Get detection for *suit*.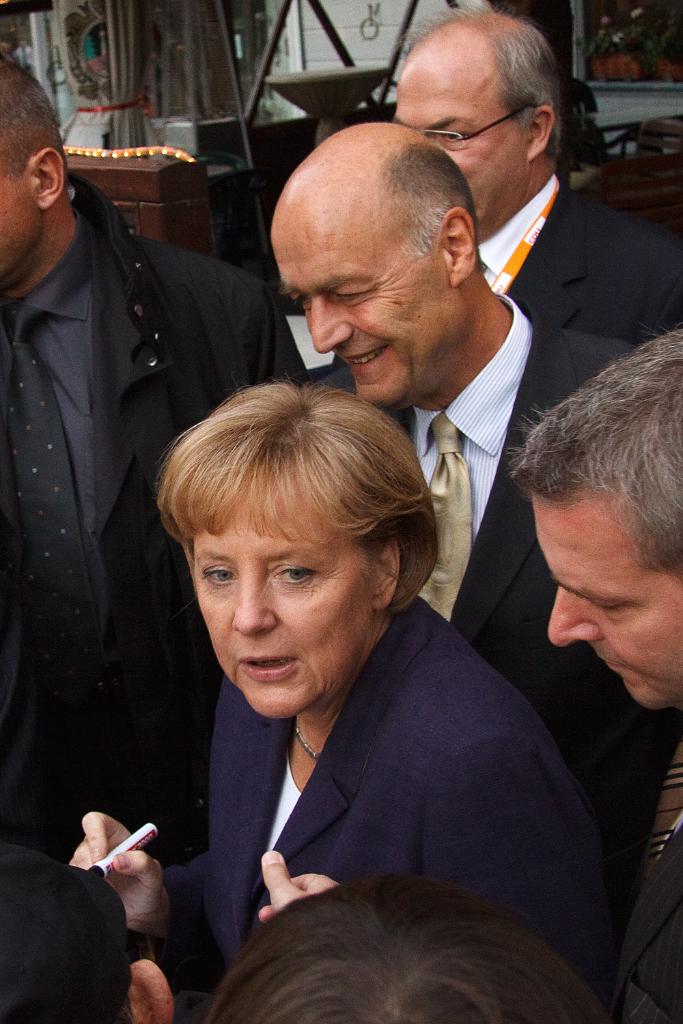
Detection: <bbox>331, 175, 682, 370</bbox>.
